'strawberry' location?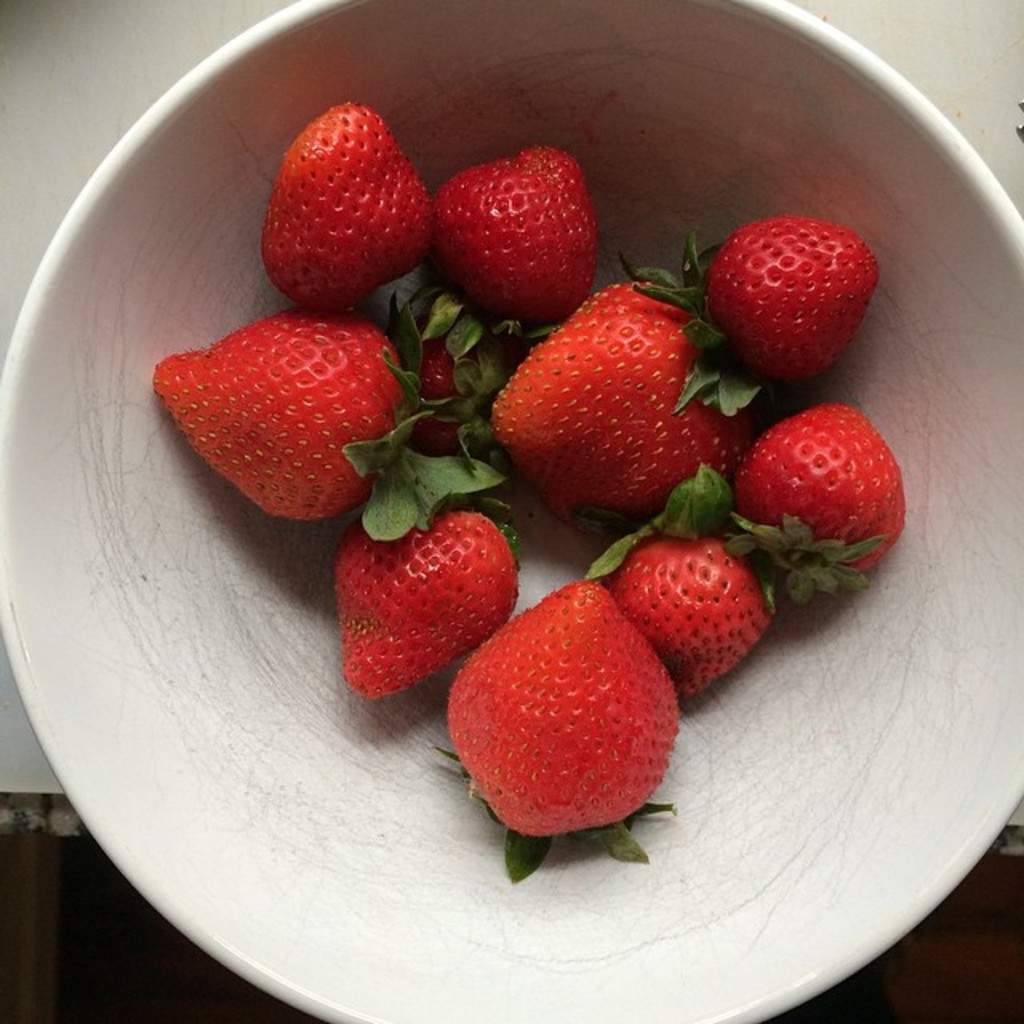
left=326, top=486, right=531, bottom=704
